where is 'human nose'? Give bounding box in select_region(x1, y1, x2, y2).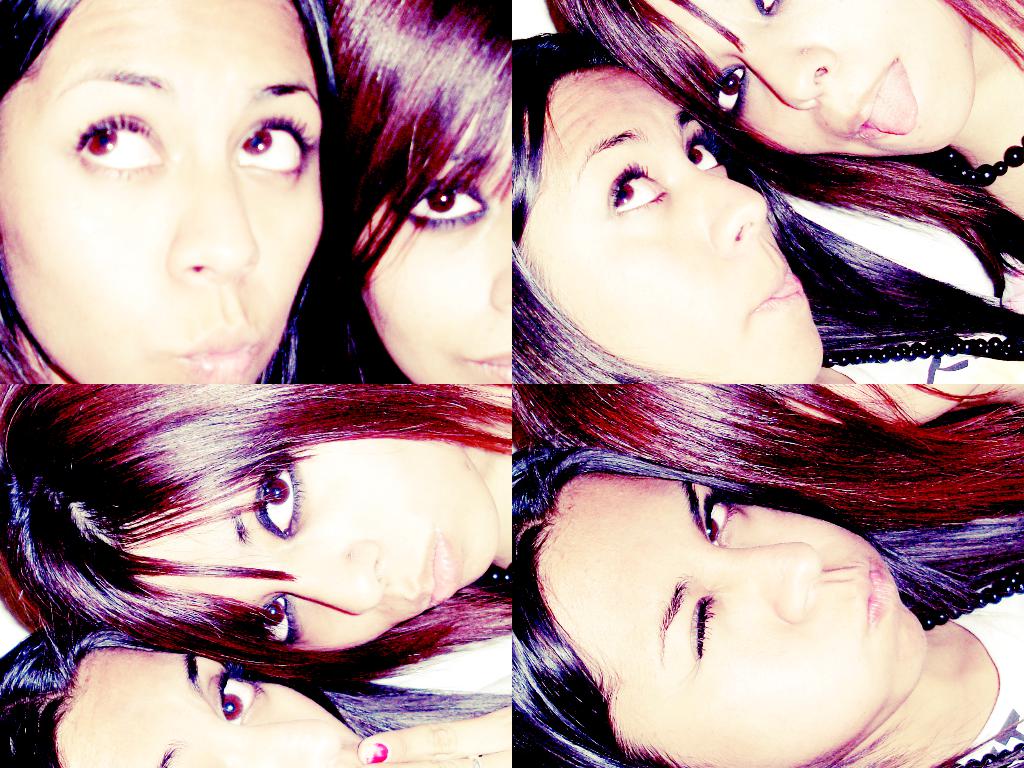
select_region(715, 533, 824, 625).
